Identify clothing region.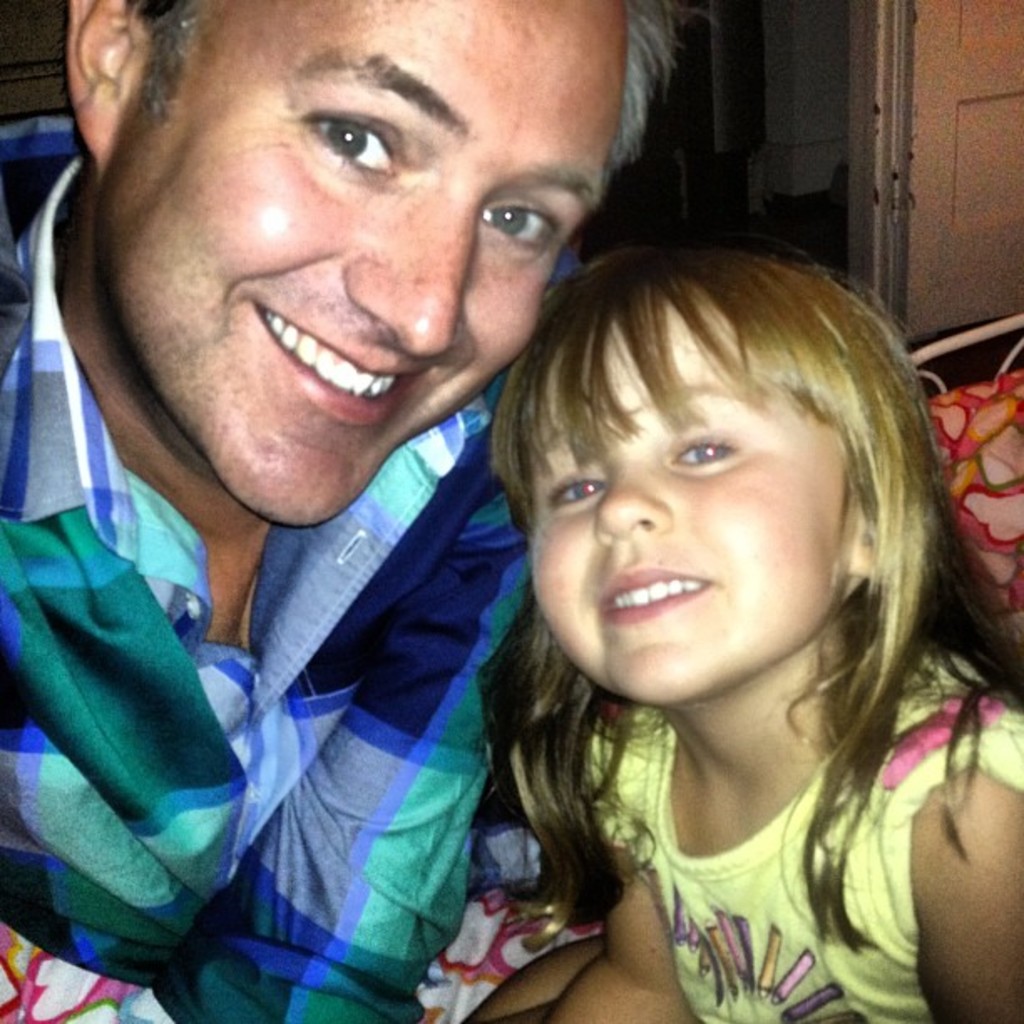
Region: 587, 641, 1022, 1022.
